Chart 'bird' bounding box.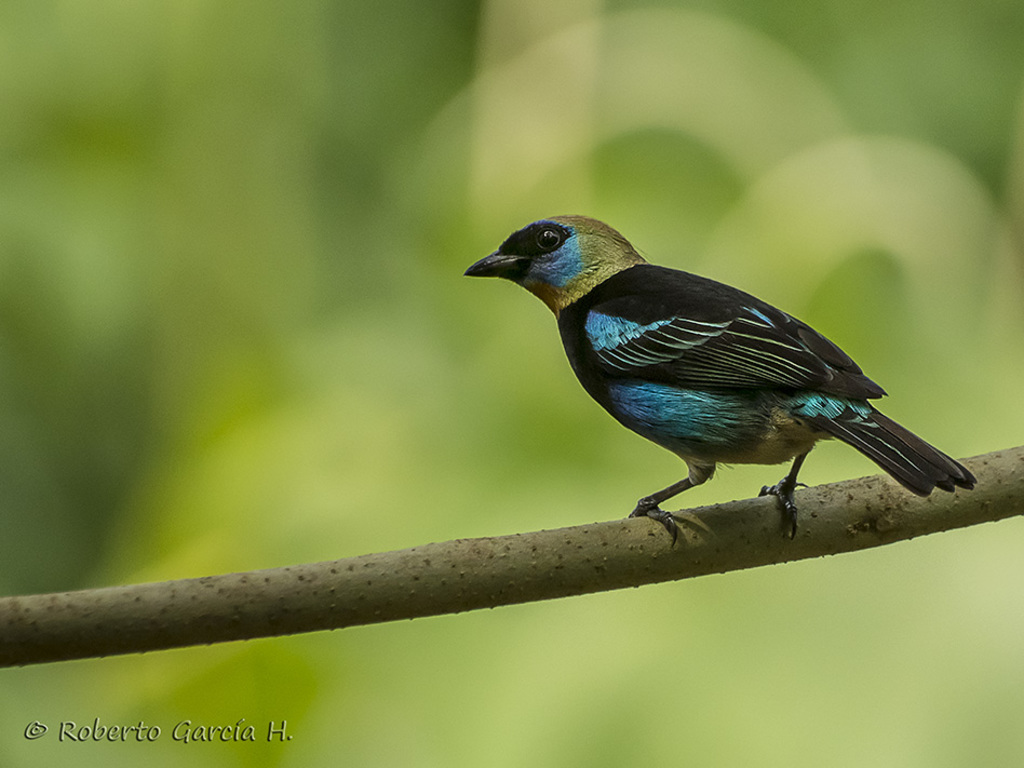
Charted: crop(447, 224, 993, 531).
